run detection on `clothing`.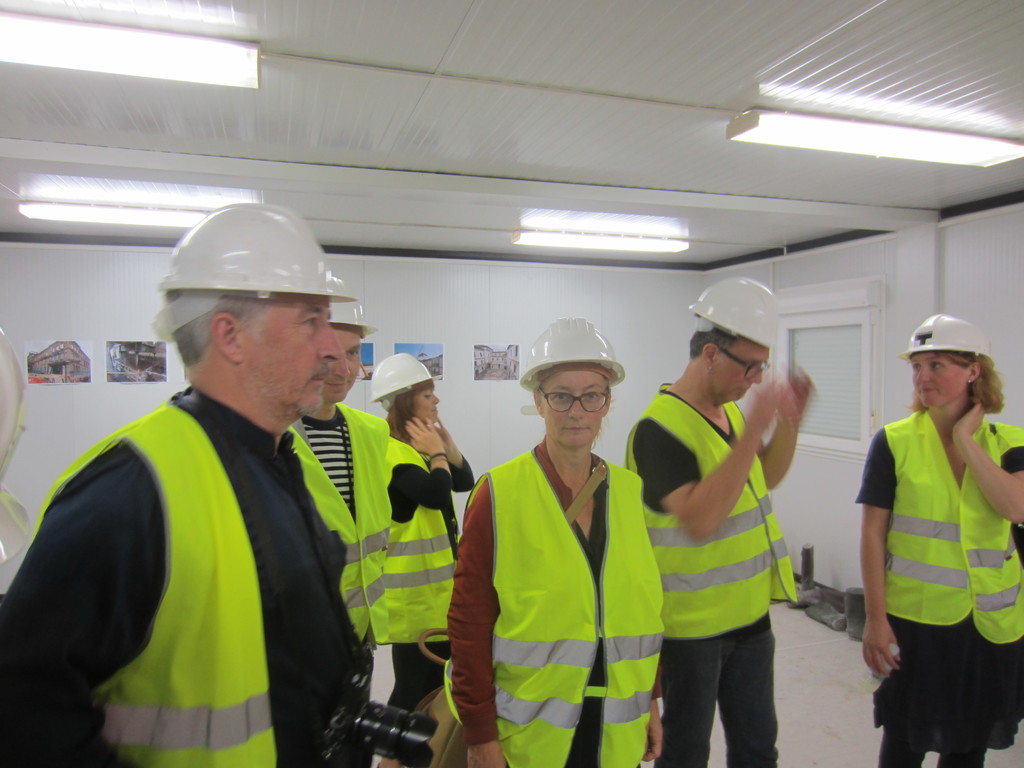
Result: <box>0,383,371,767</box>.
